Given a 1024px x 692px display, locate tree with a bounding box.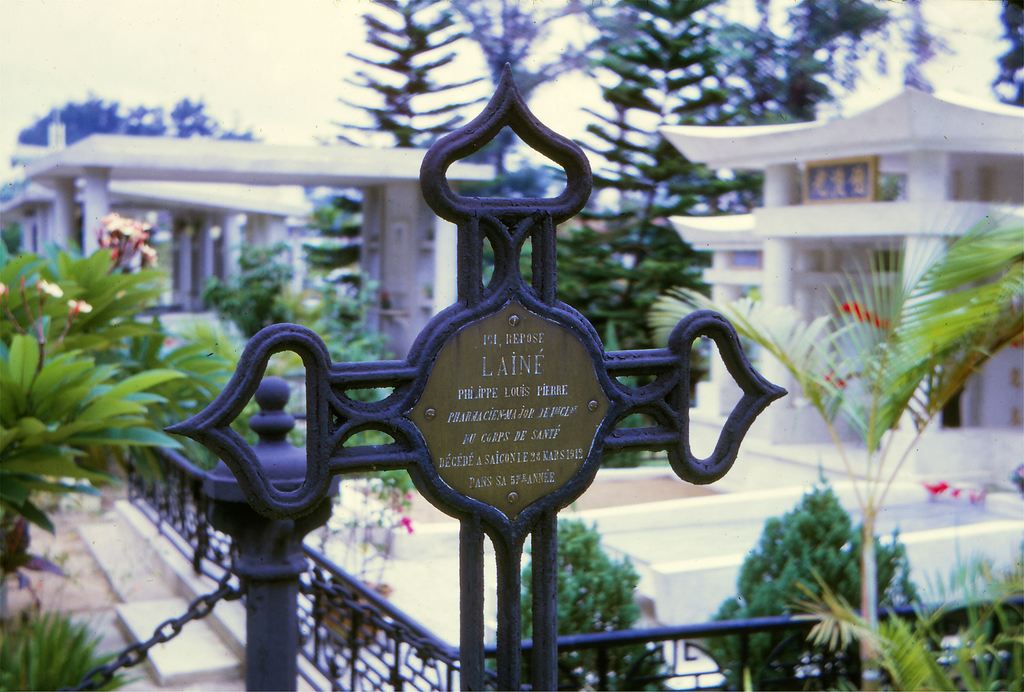
Located: (x1=299, y1=0, x2=493, y2=296).
